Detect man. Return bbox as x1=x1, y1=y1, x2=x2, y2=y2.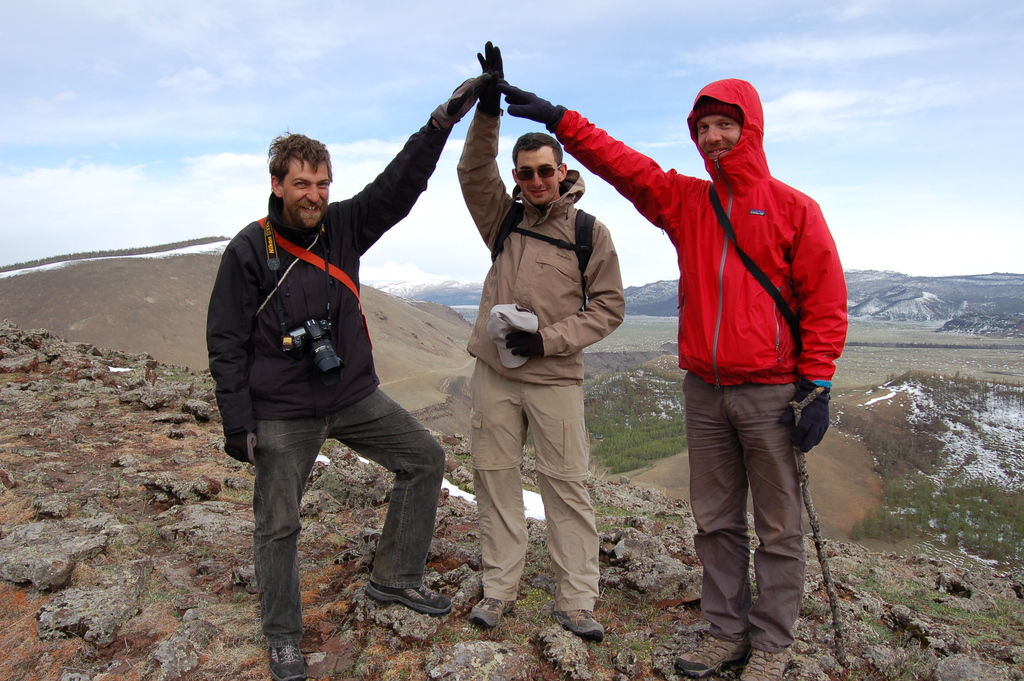
x1=452, y1=70, x2=631, y2=641.
